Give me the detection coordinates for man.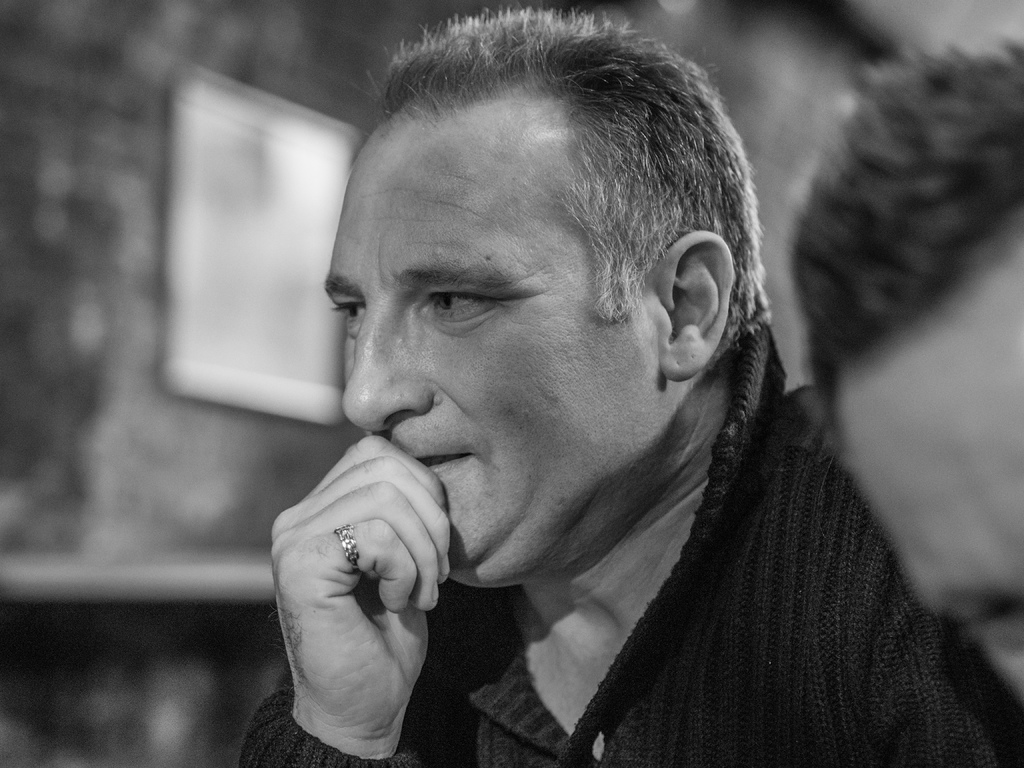
{"left": 224, "top": 8, "right": 1023, "bottom": 767}.
